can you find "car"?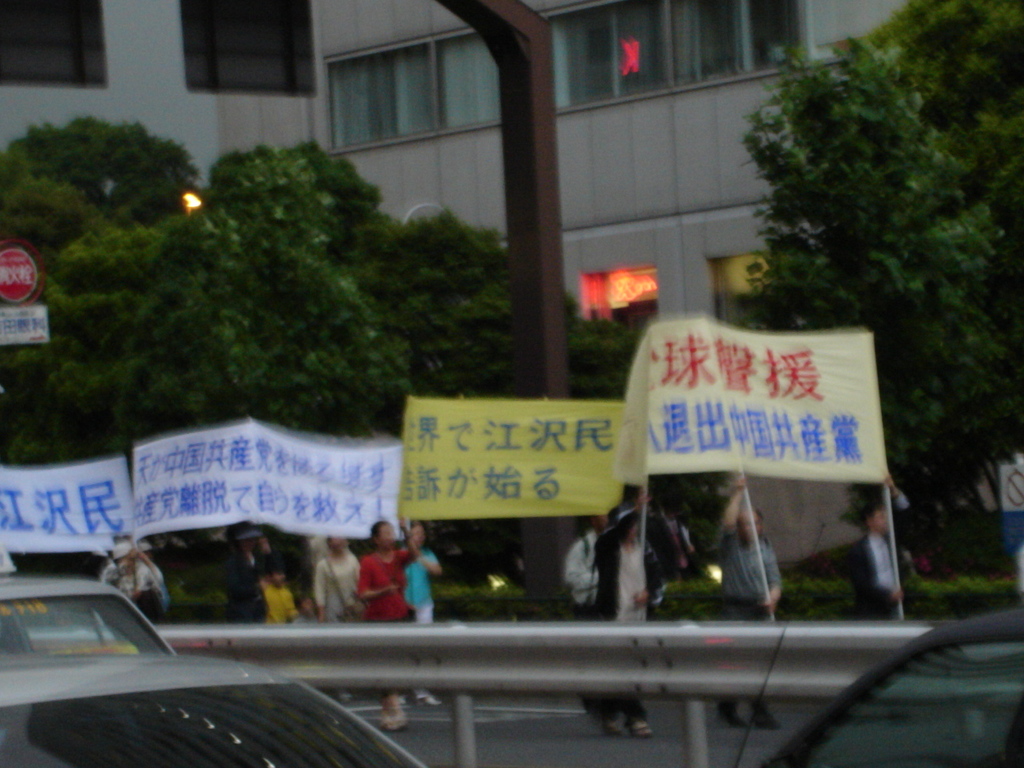
Yes, bounding box: bbox(0, 570, 173, 654).
